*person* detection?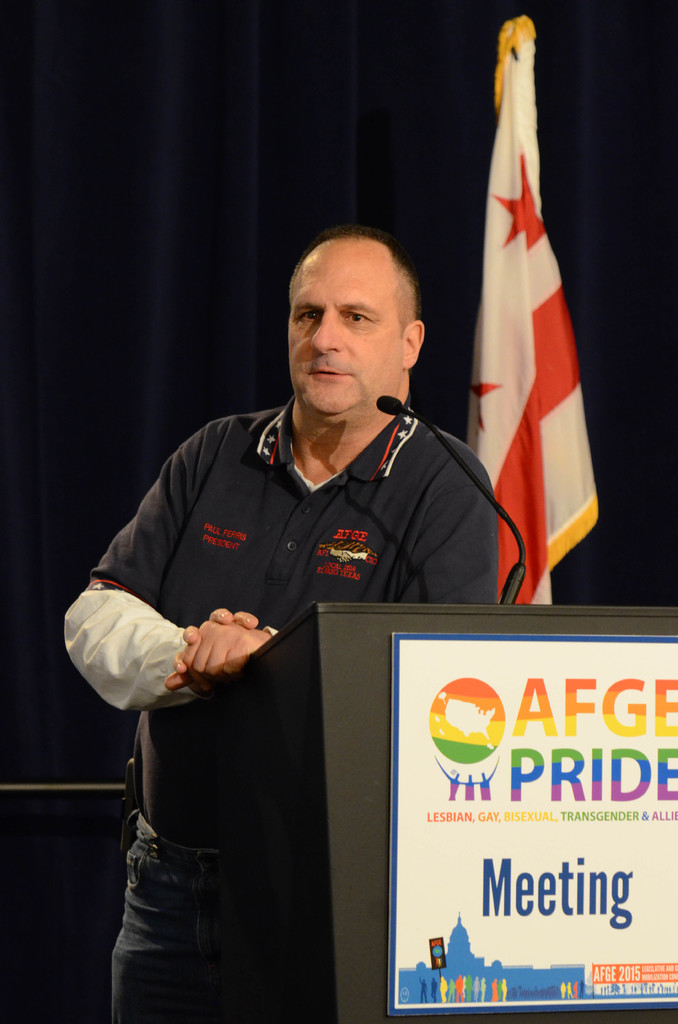
[left=65, top=223, right=492, bottom=1023]
